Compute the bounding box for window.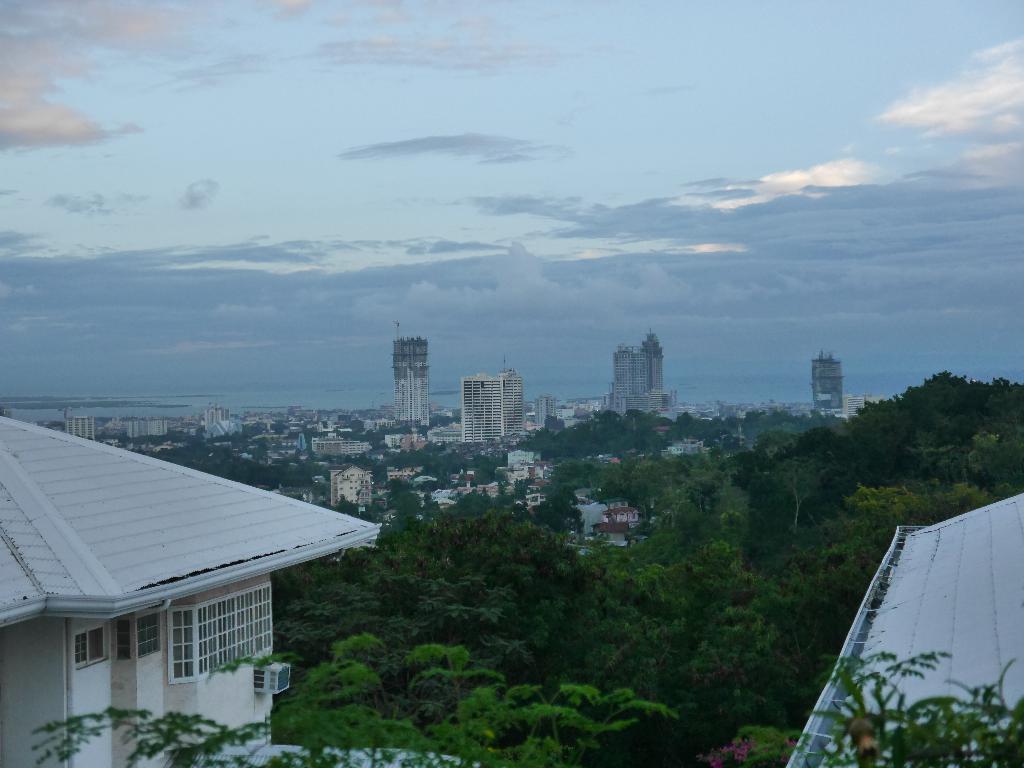
left=87, top=626, right=113, bottom=668.
